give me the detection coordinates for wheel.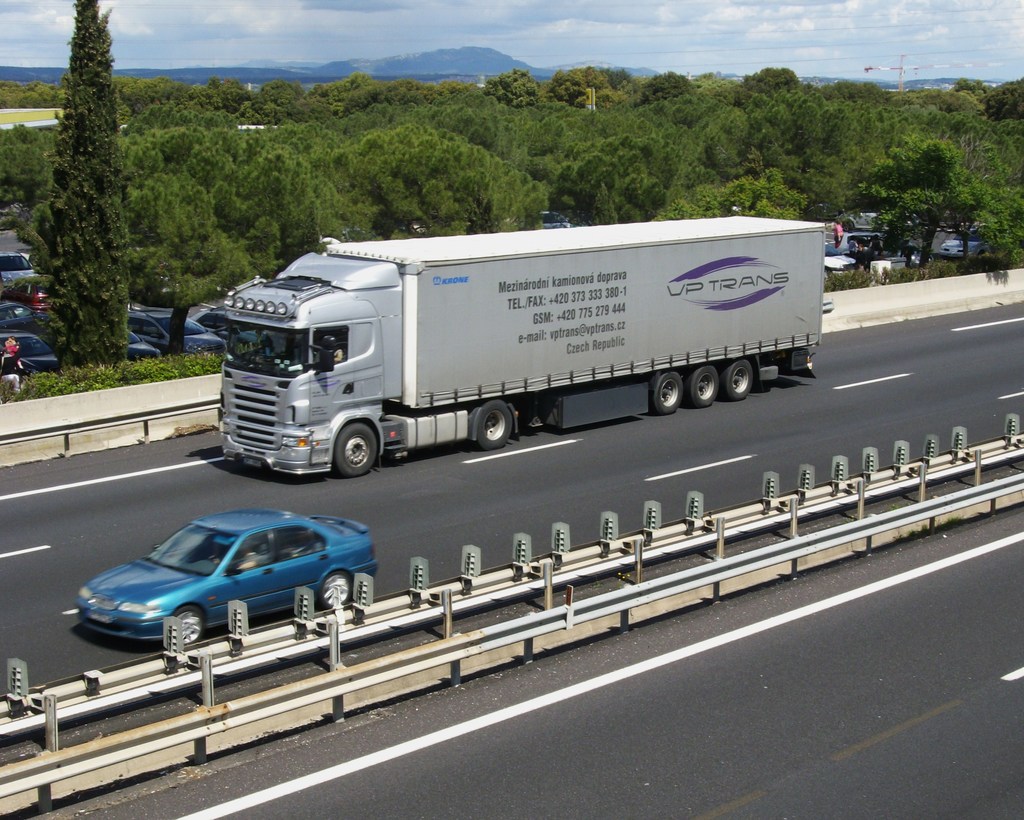
locate(170, 604, 204, 644).
